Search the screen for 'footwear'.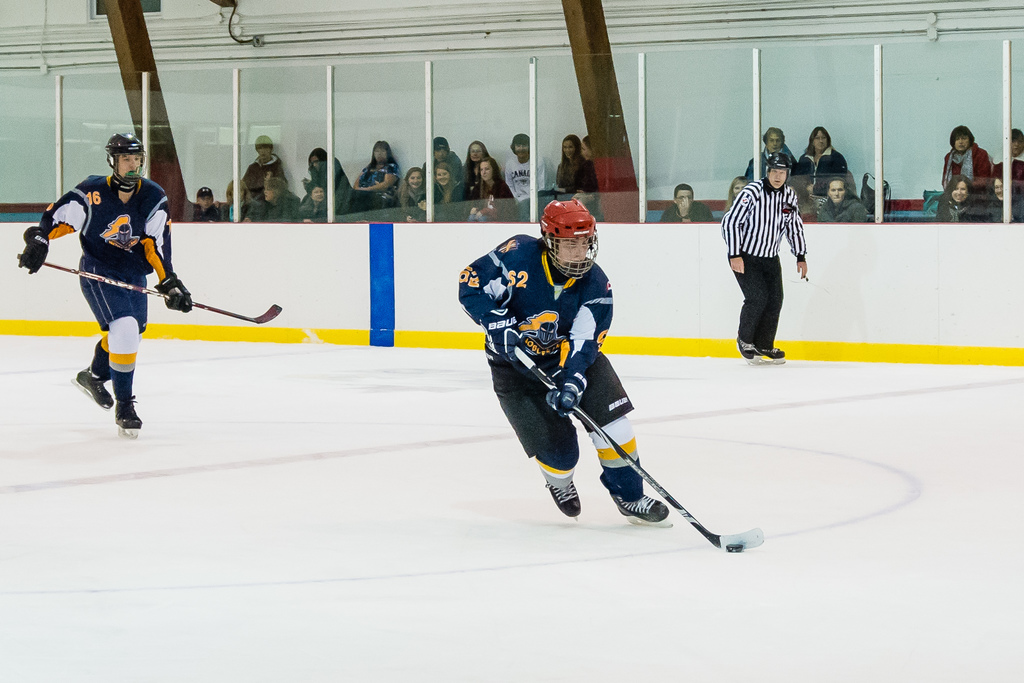
Found at (left=547, top=475, right=582, bottom=519).
